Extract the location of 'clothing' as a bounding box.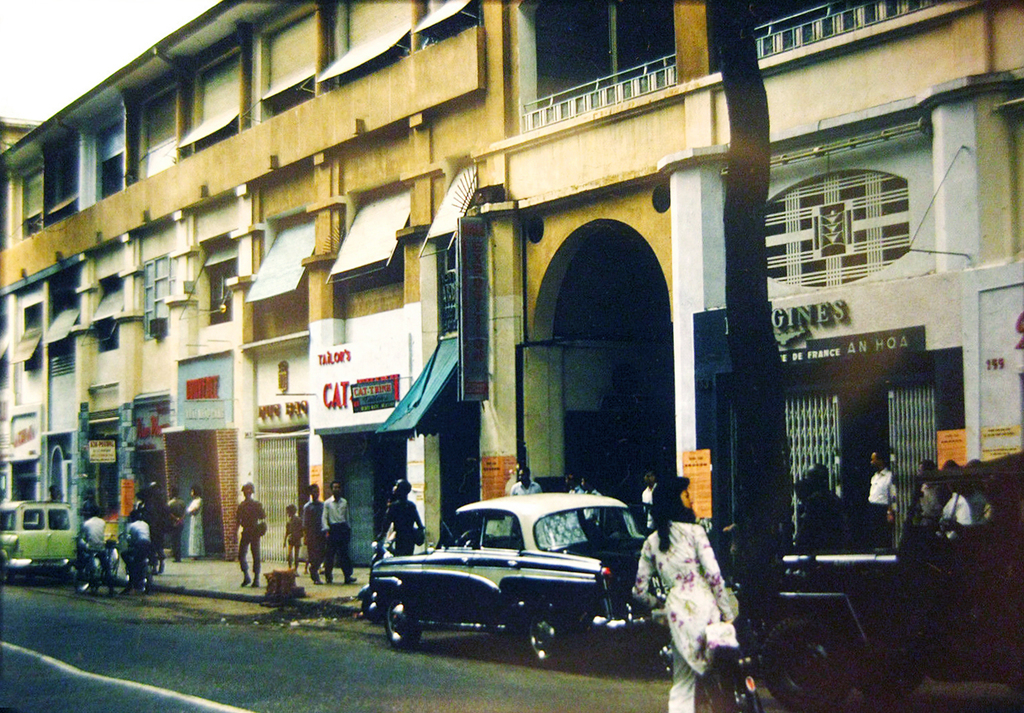
[938,495,966,540].
